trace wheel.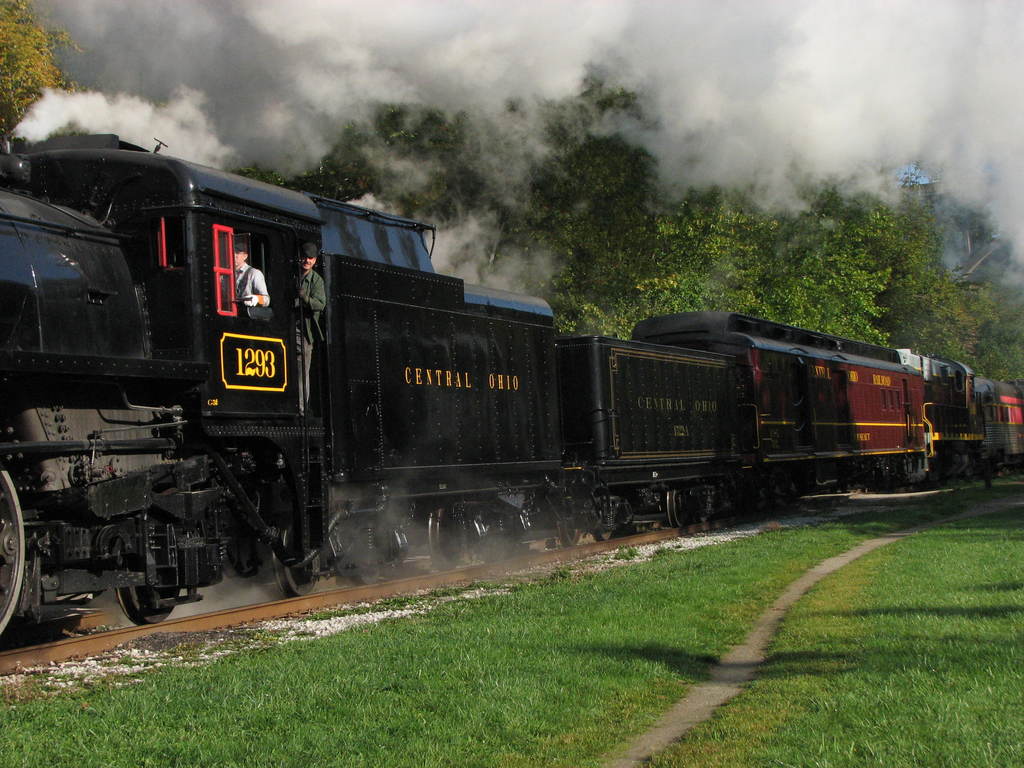
Traced to 349 572 380 585.
